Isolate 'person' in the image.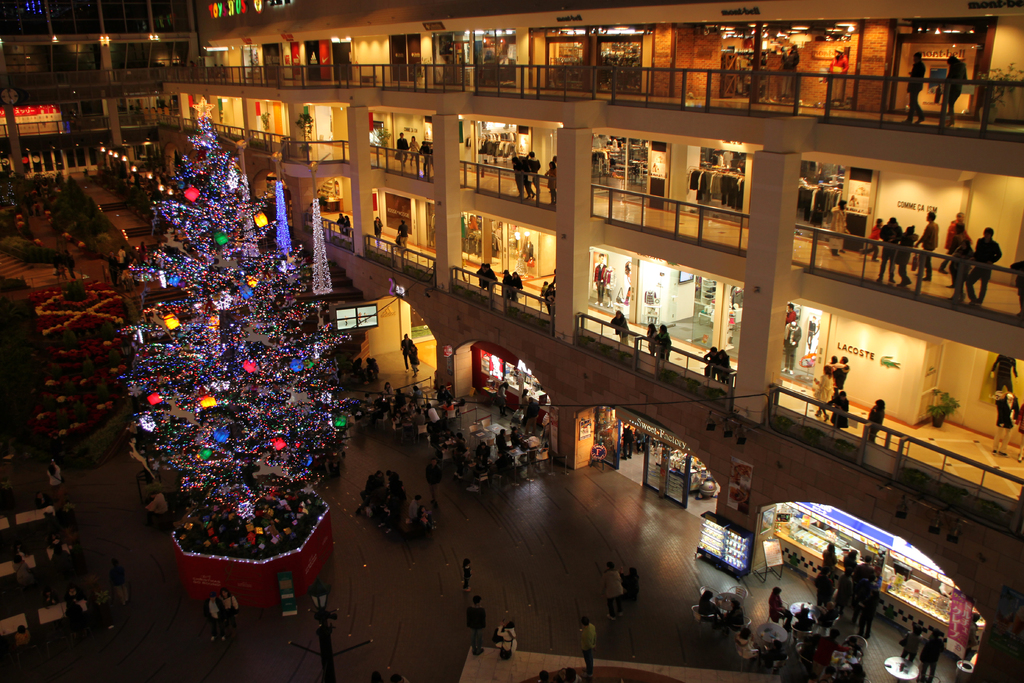
Isolated region: [785,322,801,375].
